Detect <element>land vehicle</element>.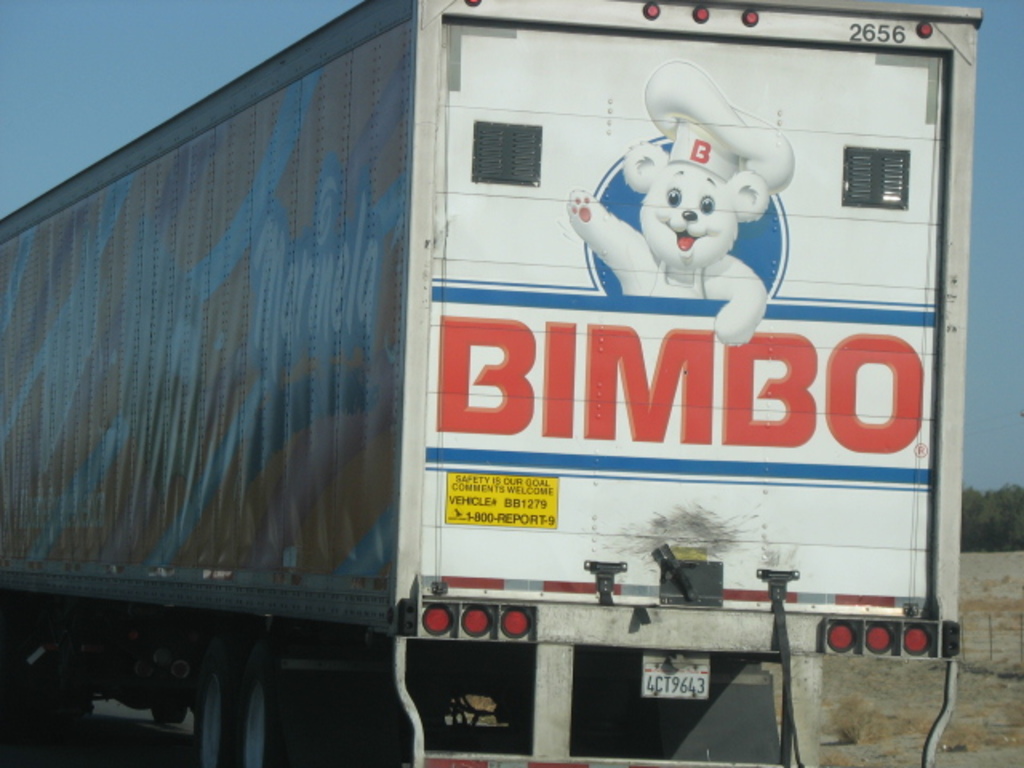
Detected at [left=34, top=5, right=1023, bottom=746].
